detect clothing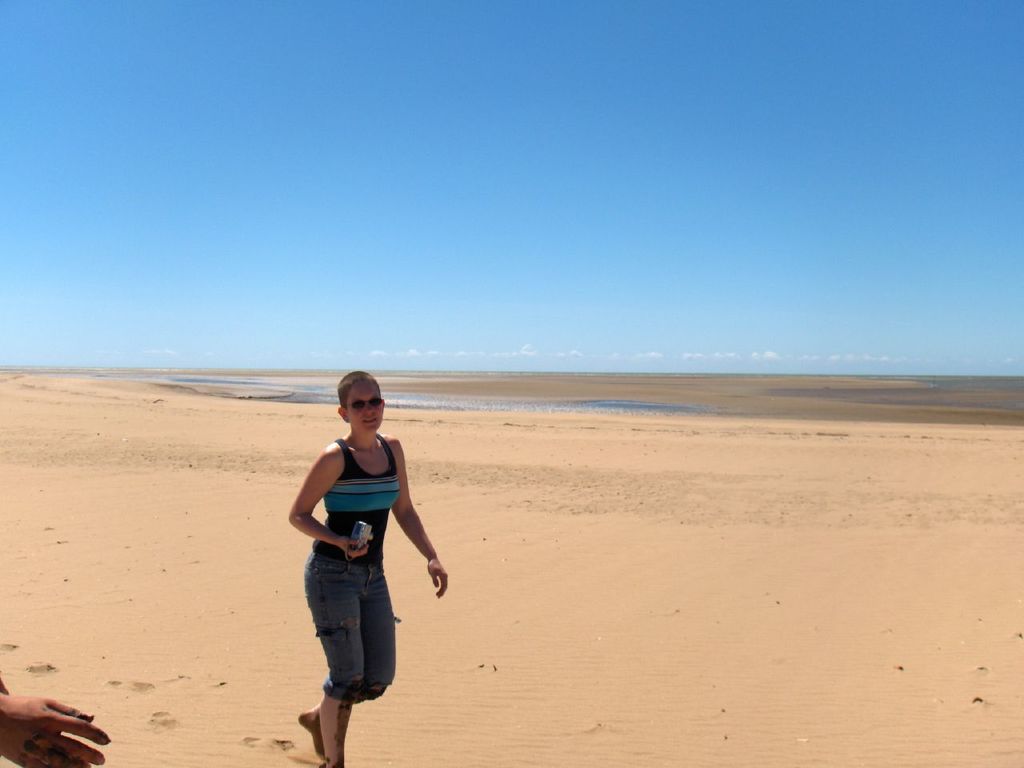
[left=293, top=435, right=403, bottom=698]
